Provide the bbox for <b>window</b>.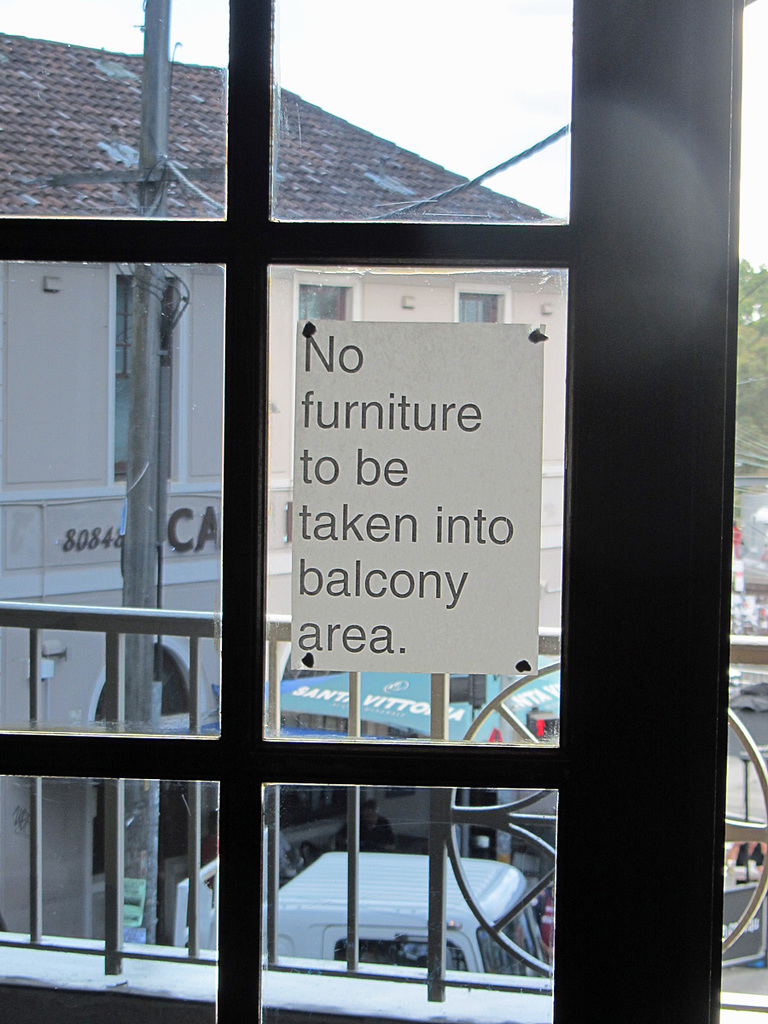
3 69 700 958.
